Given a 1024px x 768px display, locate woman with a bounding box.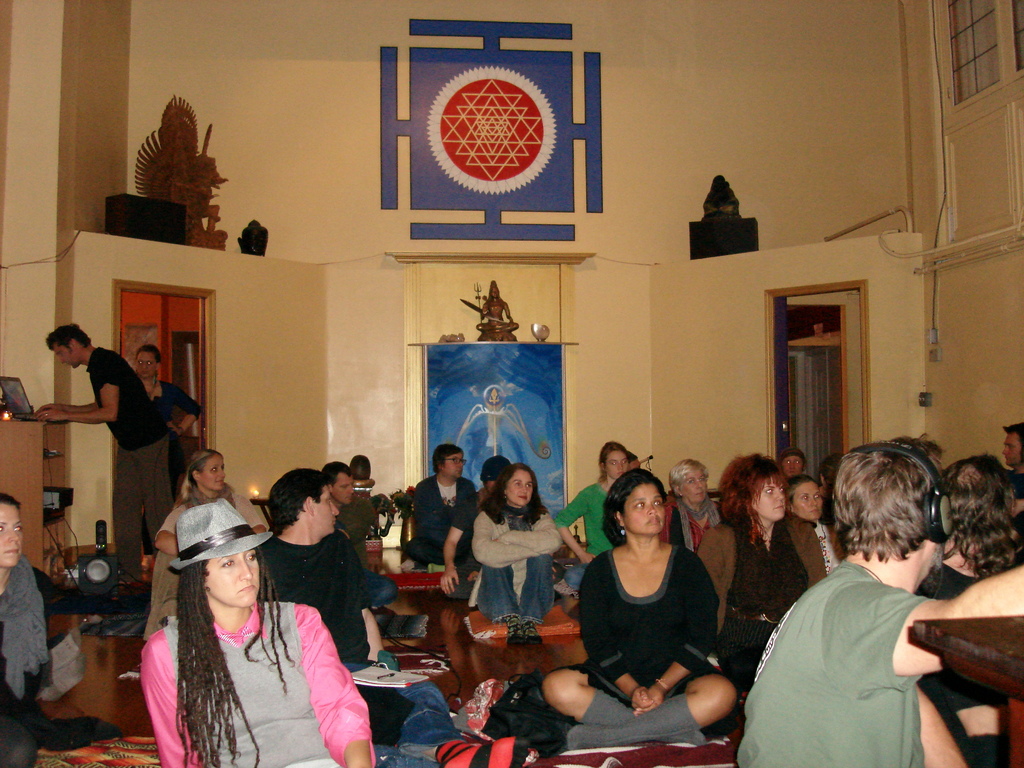
Located: select_region(143, 496, 369, 767).
